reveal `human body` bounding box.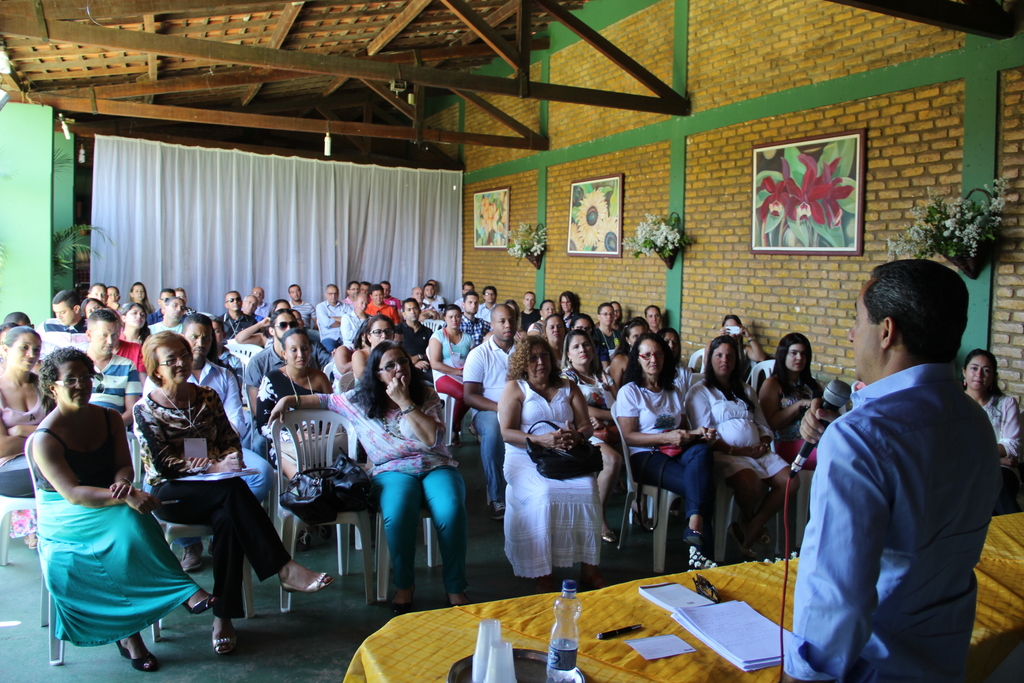
Revealed: [left=266, top=386, right=470, bottom=607].
